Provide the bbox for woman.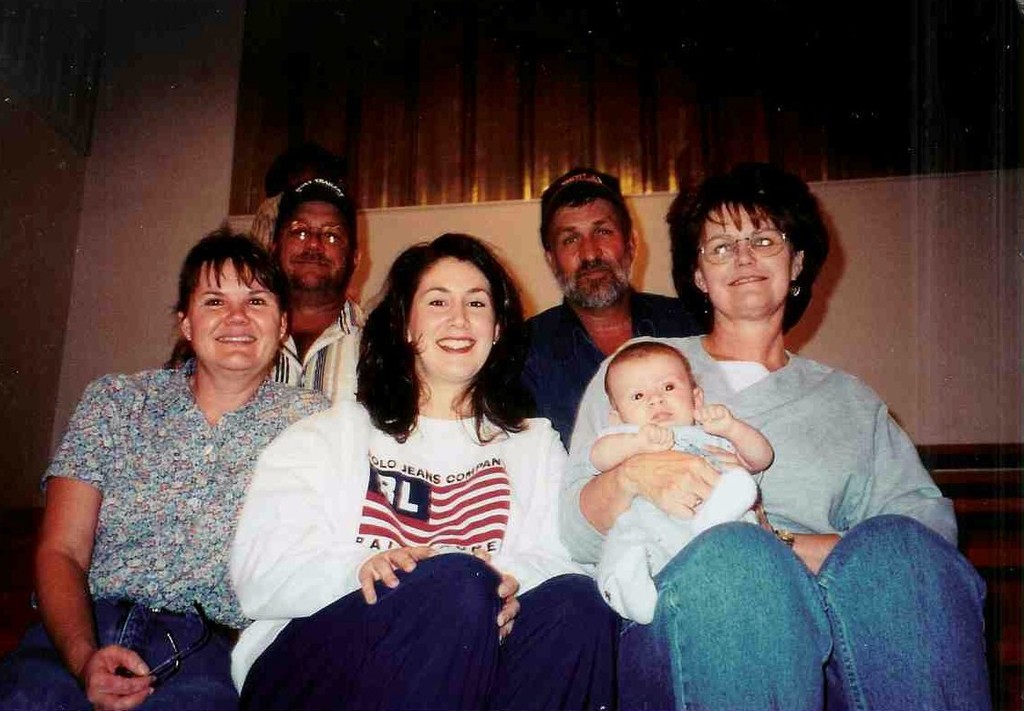
box=[9, 222, 332, 710].
